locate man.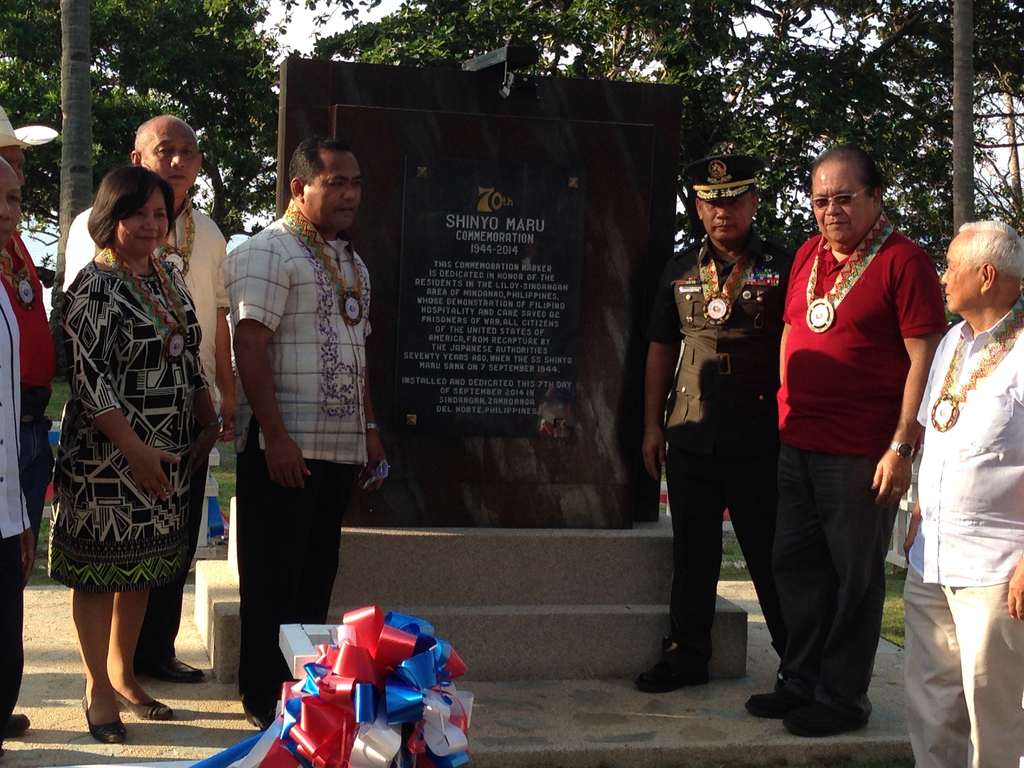
Bounding box: <bbox>0, 162, 31, 767</bbox>.
